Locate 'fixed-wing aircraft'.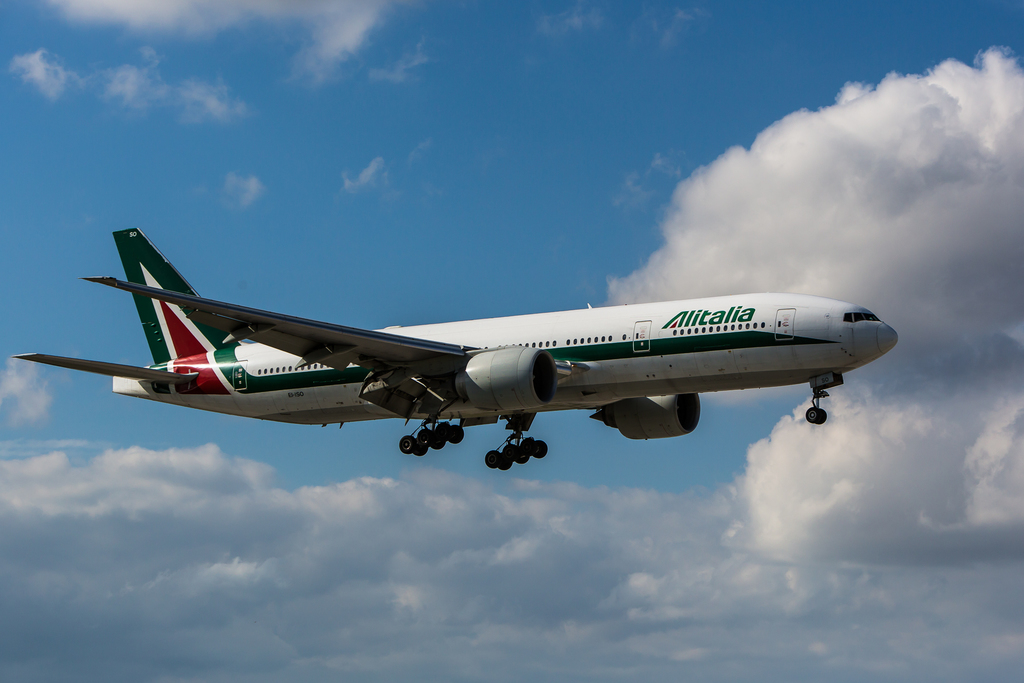
Bounding box: bbox=(12, 227, 899, 468).
